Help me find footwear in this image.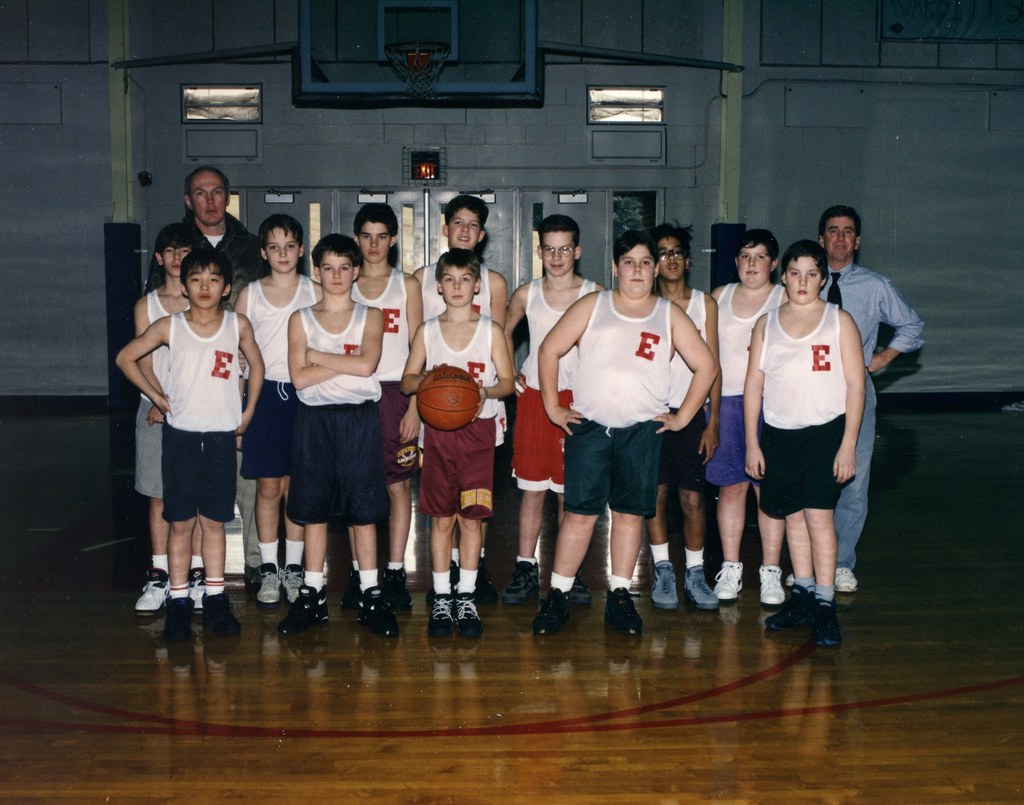
Found it: (341,564,365,618).
